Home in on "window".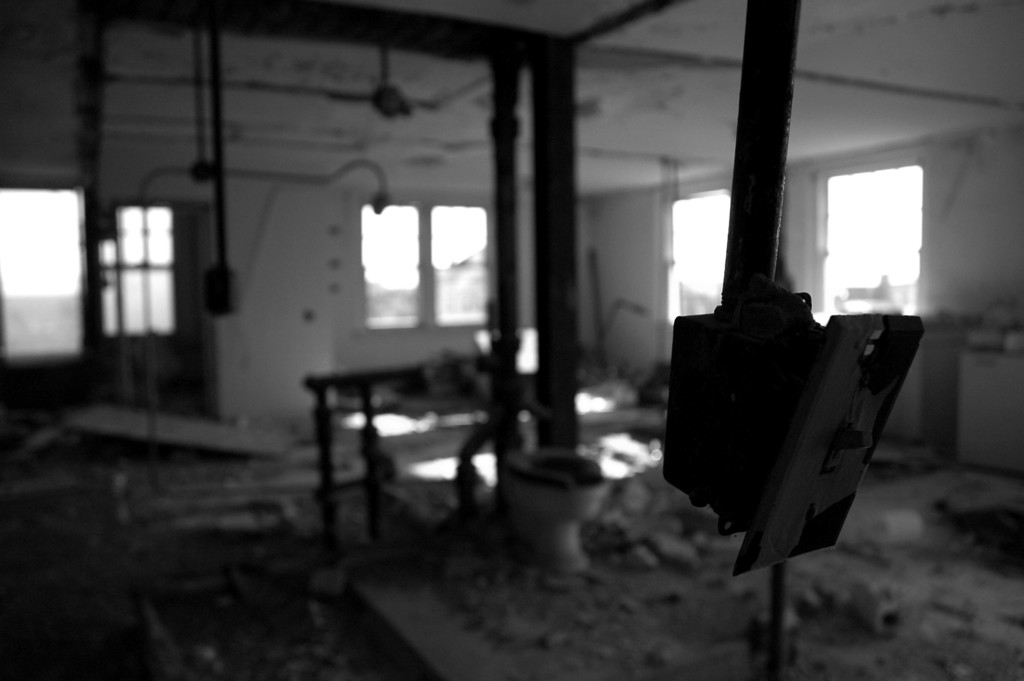
Homed in at (left=671, top=187, right=733, bottom=317).
